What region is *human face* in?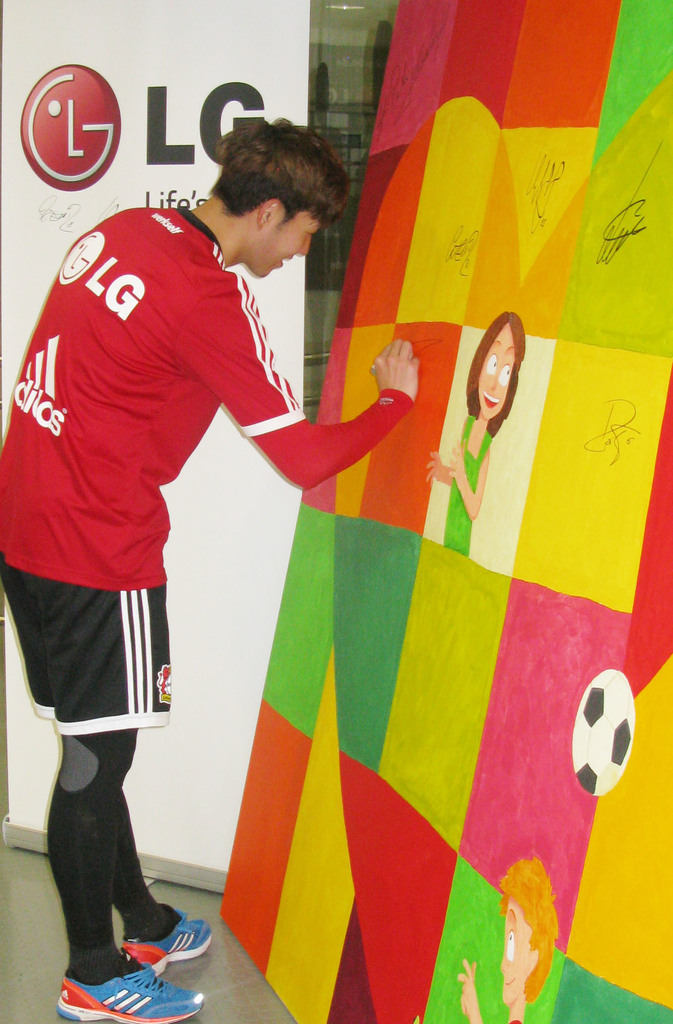
253:214:319:271.
